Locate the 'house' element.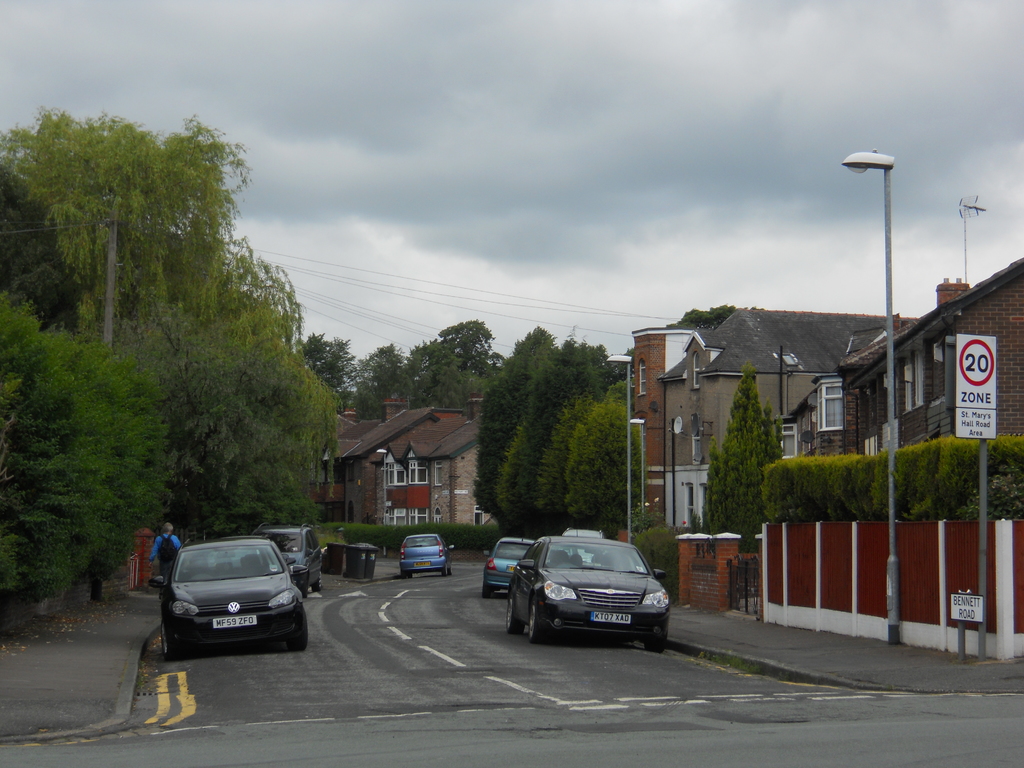
Element bbox: region(368, 392, 483, 528).
